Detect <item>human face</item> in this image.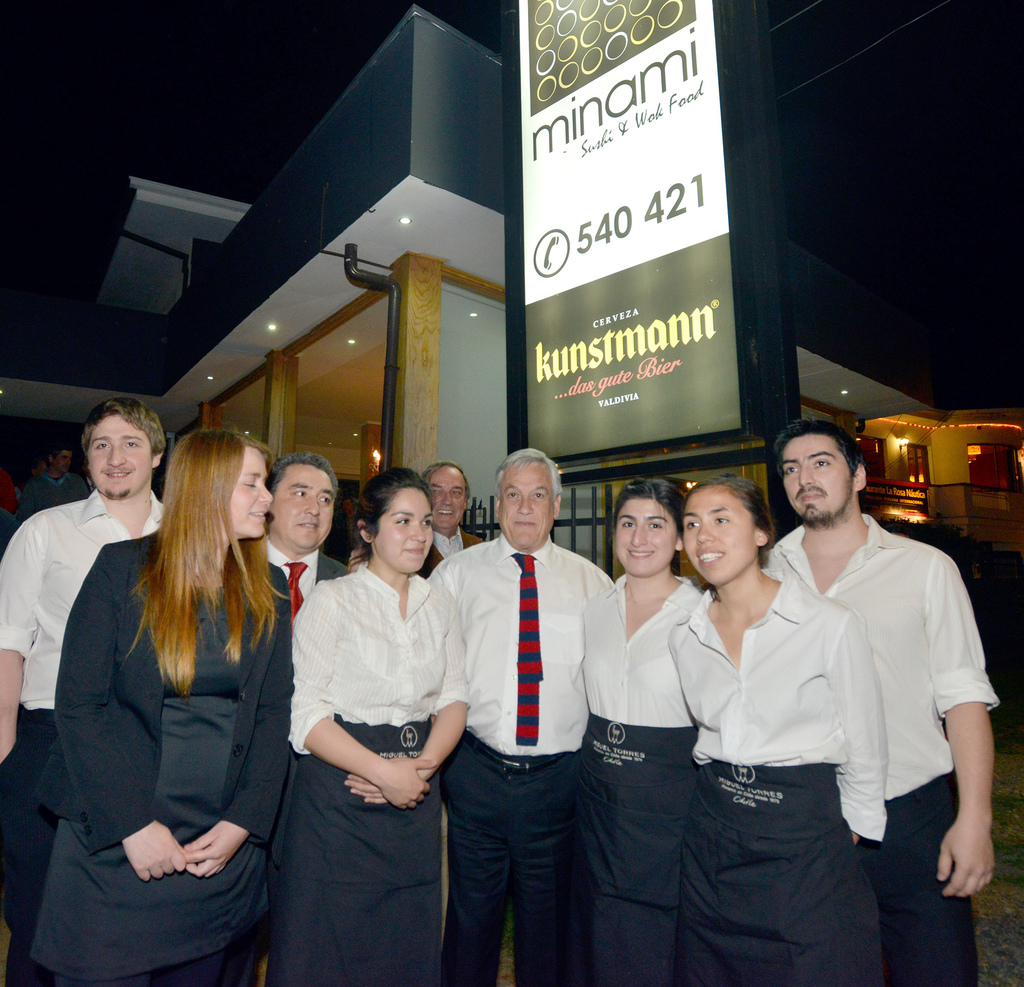
Detection: <bbox>427, 466, 466, 533</bbox>.
